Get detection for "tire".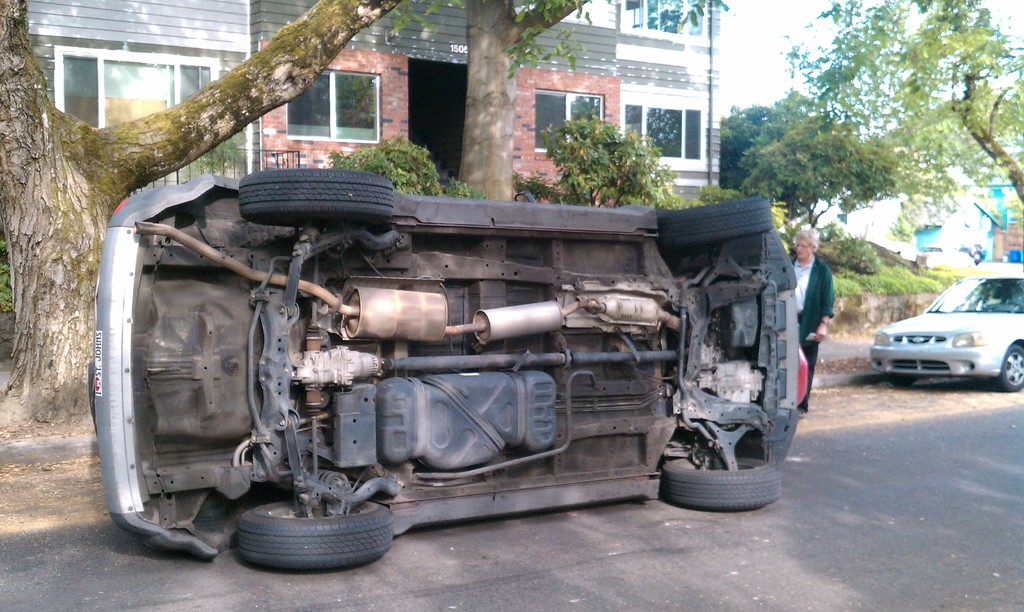
Detection: select_region(660, 455, 781, 510).
